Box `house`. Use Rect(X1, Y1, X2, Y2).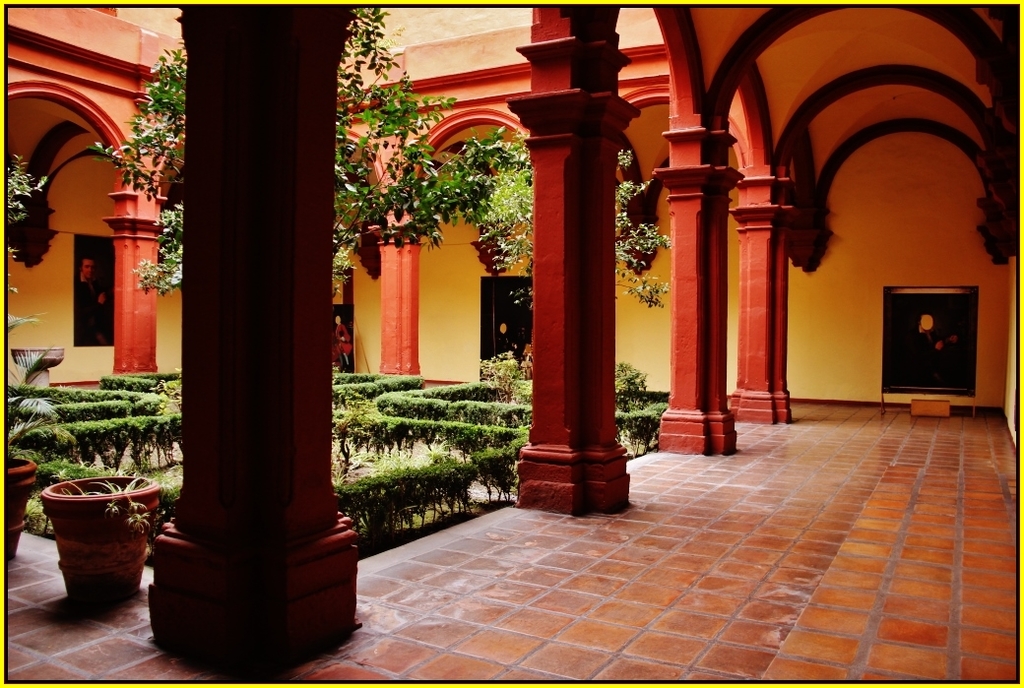
Rect(29, 8, 1023, 613).
